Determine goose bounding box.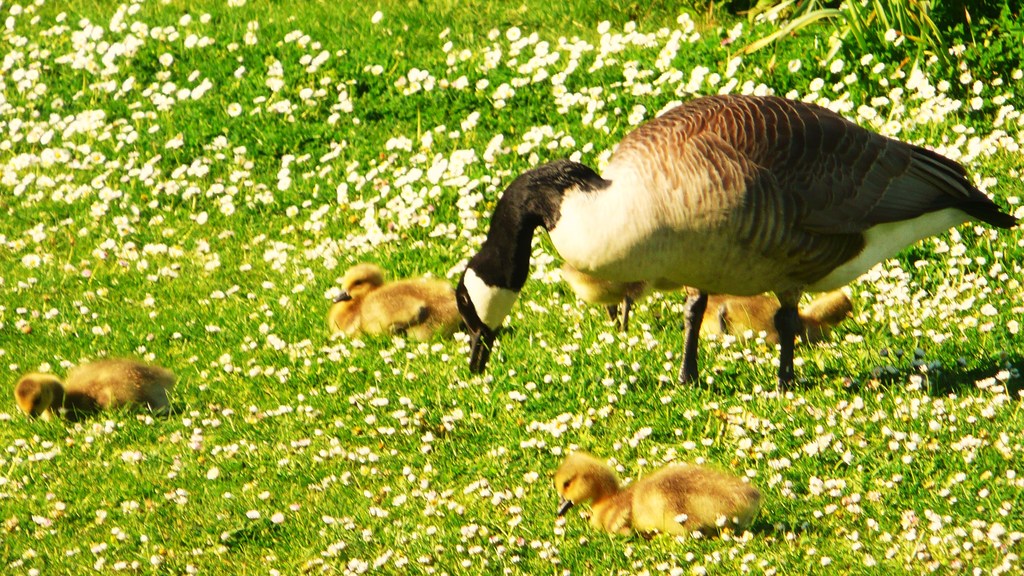
Determined: crop(18, 356, 194, 413).
